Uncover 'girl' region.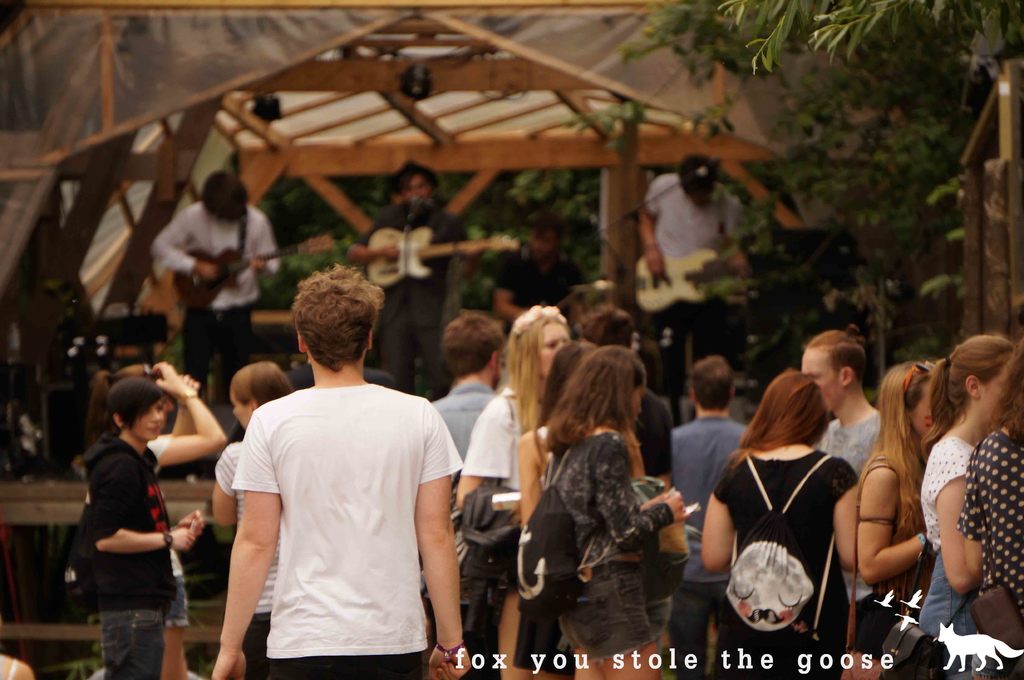
Uncovered: left=698, top=367, right=860, bottom=679.
